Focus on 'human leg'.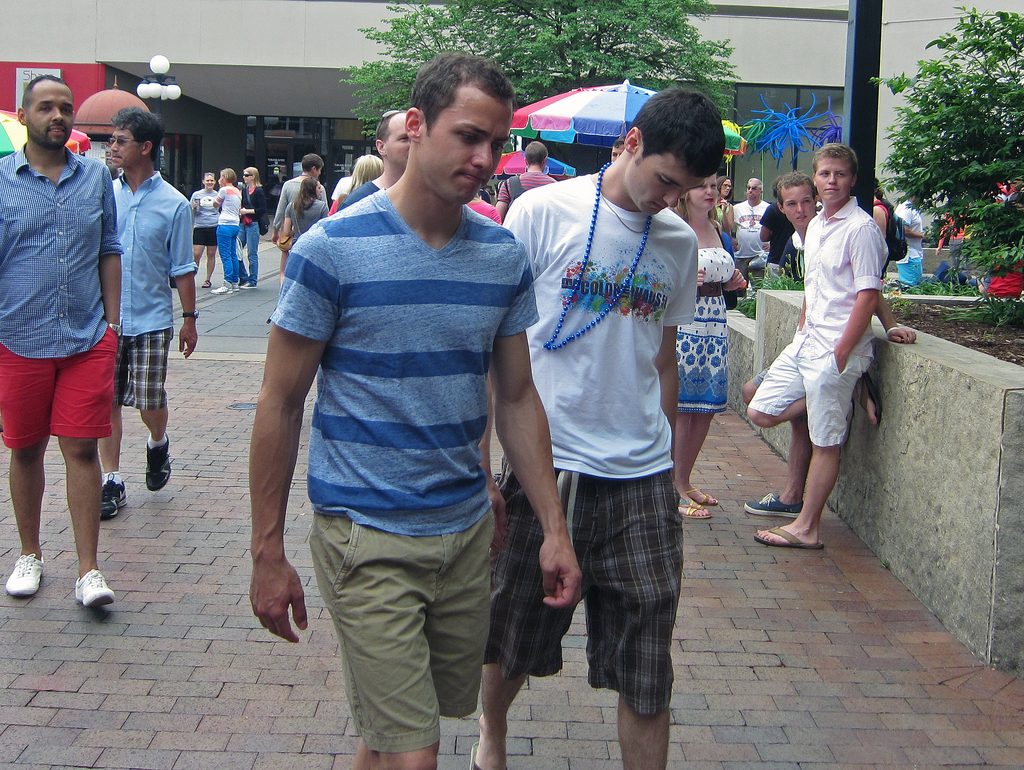
Focused at [616, 692, 668, 766].
